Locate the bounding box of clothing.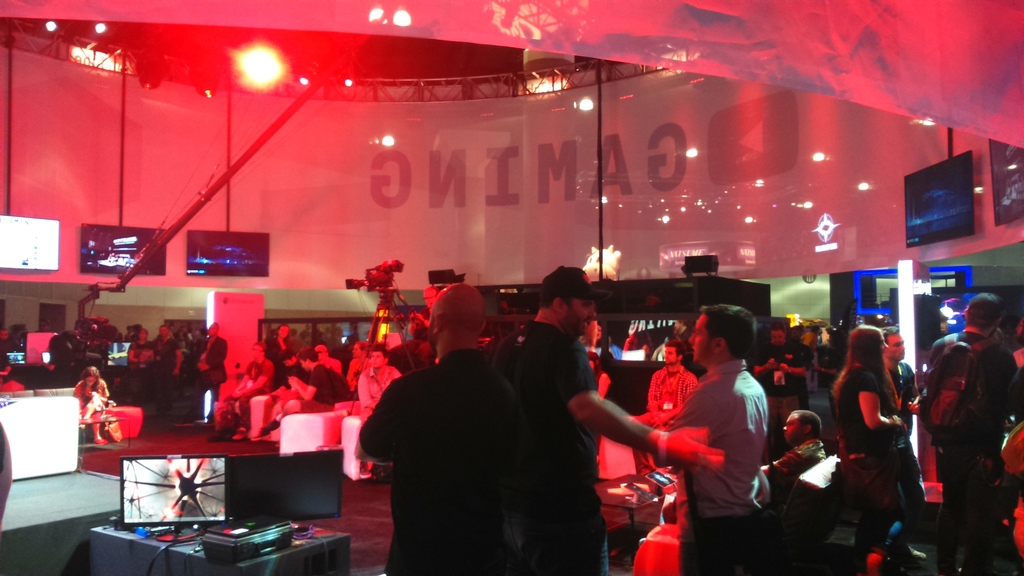
Bounding box: pyautogui.locateOnScreen(84, 382, 111, 416).
